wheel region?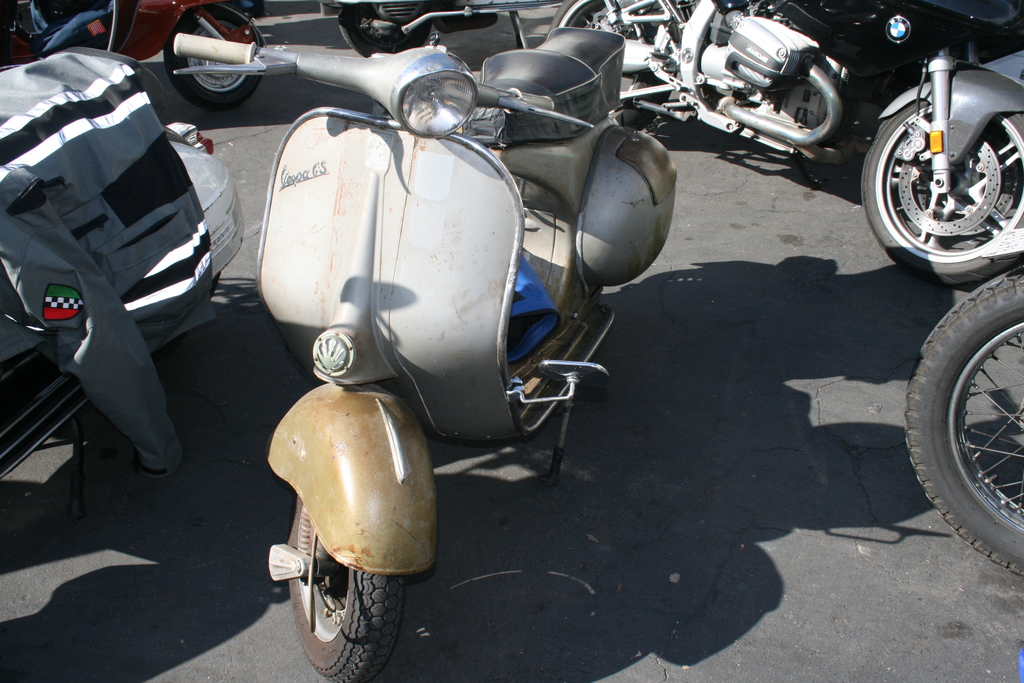
265/496/412/682
